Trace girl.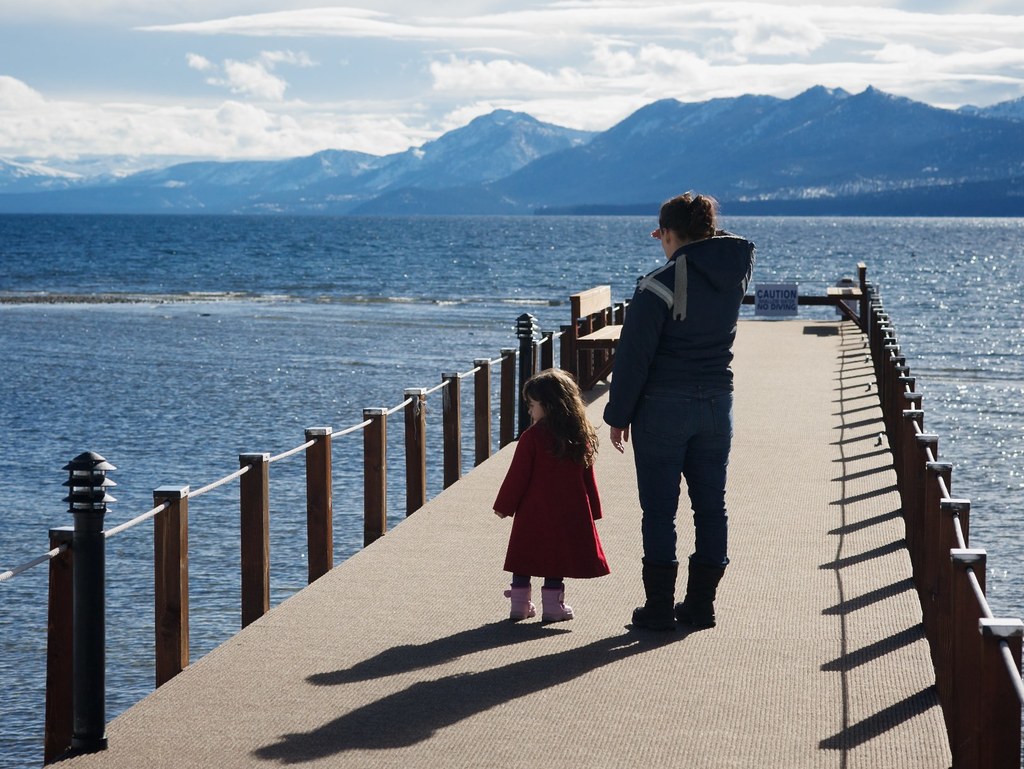
Traced to (left=493, top=370, right=612, bottom=620).
